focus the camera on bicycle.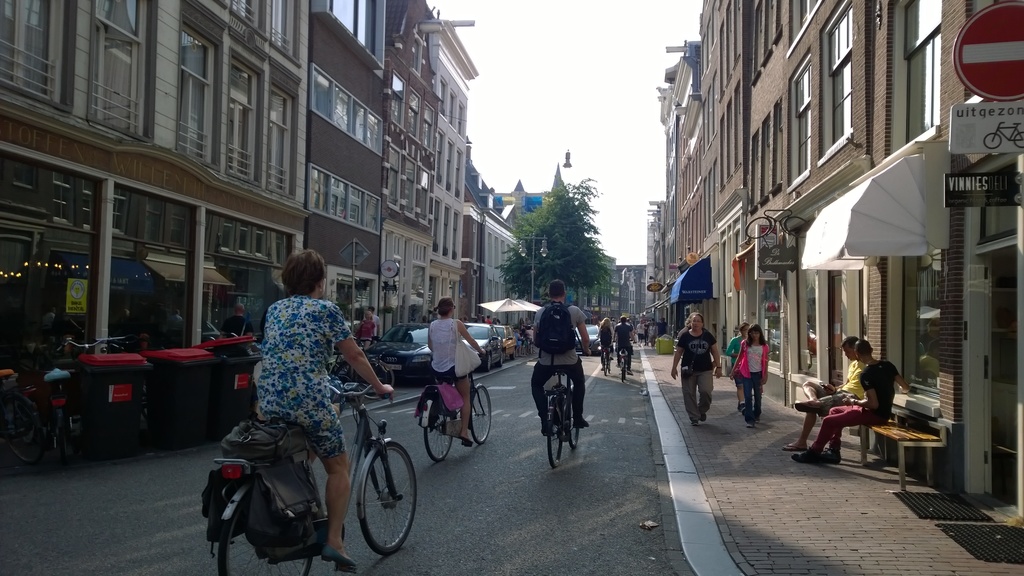
Focus region: 415/348/491/461.
